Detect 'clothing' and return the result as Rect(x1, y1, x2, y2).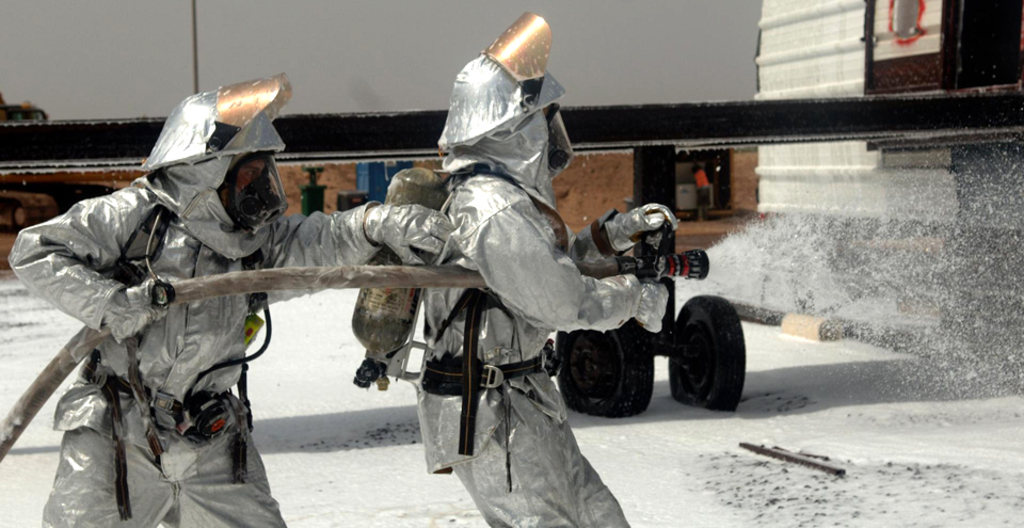
Rect(419, 54, 689, 527).
